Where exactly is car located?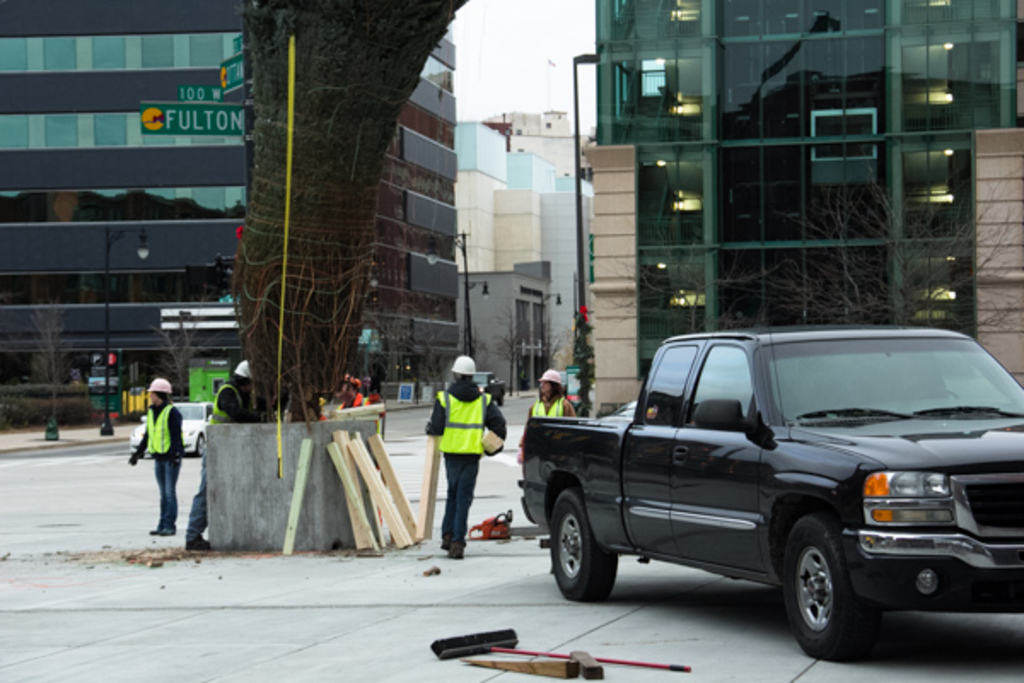
Its bounding box is 131,403,215,459.
